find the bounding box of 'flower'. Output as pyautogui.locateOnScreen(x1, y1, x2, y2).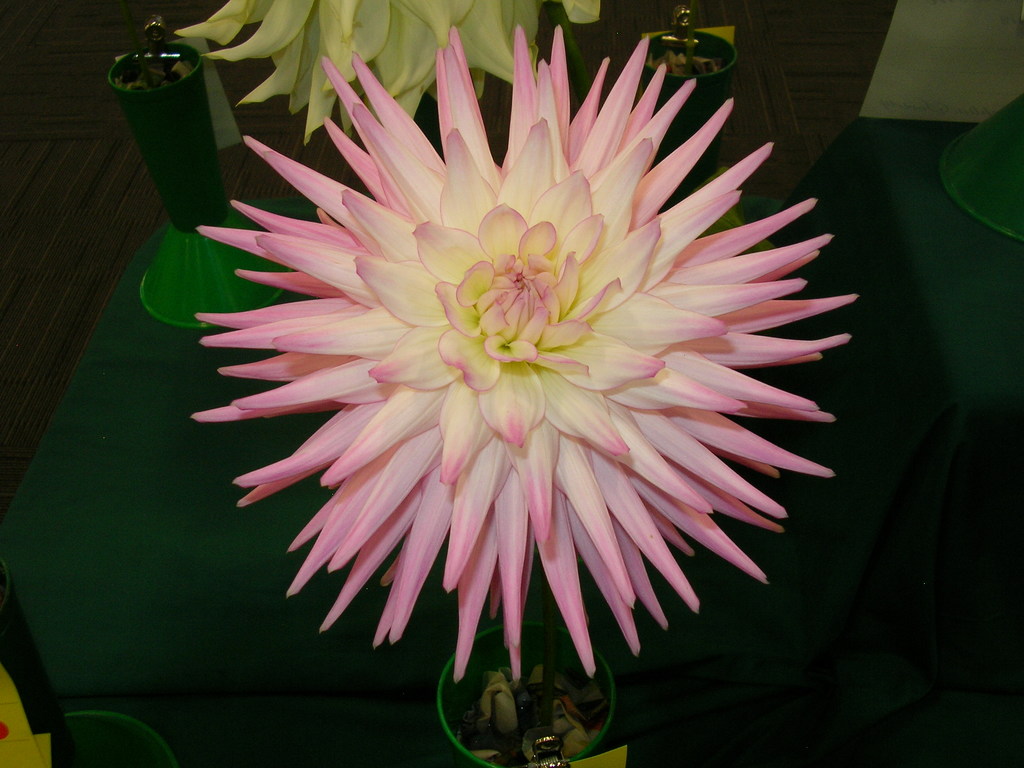
pyautogui.locateOnScreen(200, 26, 867, 685).
